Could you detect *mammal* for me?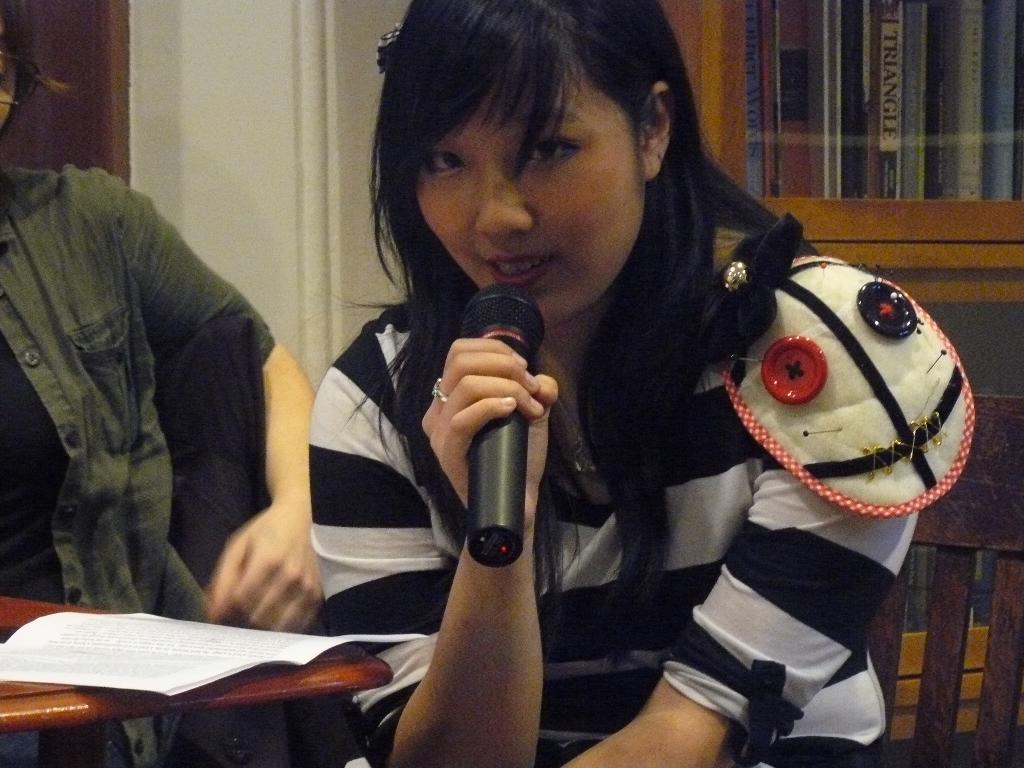
Detection result: [left=0, top=0, right=332, bottom=767].
